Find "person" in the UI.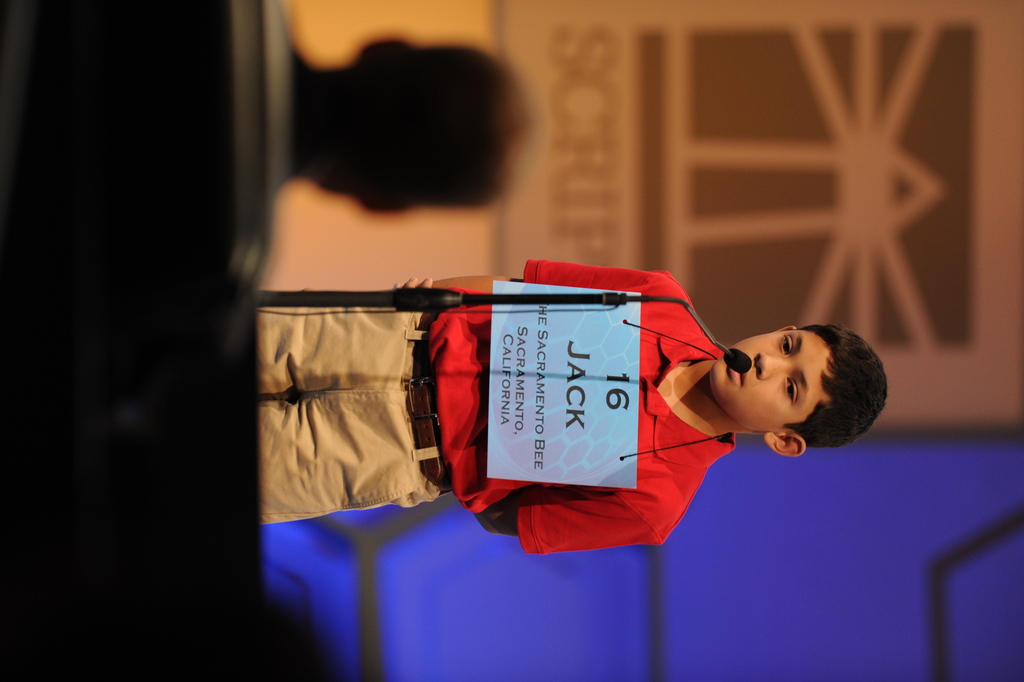
UI element at locate(284, 37, 535, 204).
